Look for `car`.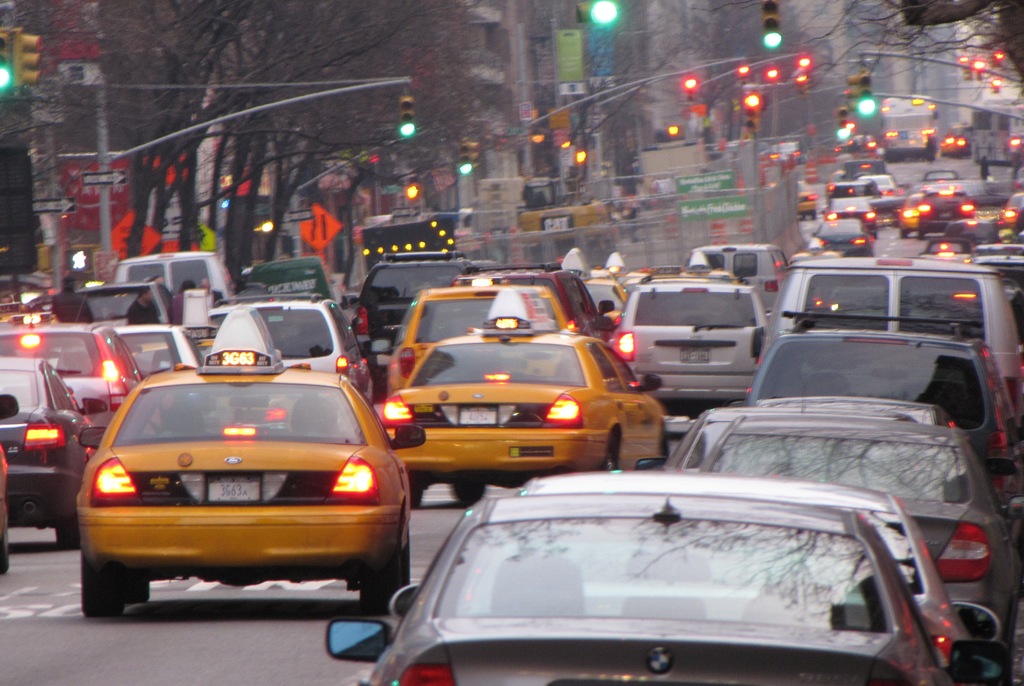
Found: region(700, 415, 1011, 633).
